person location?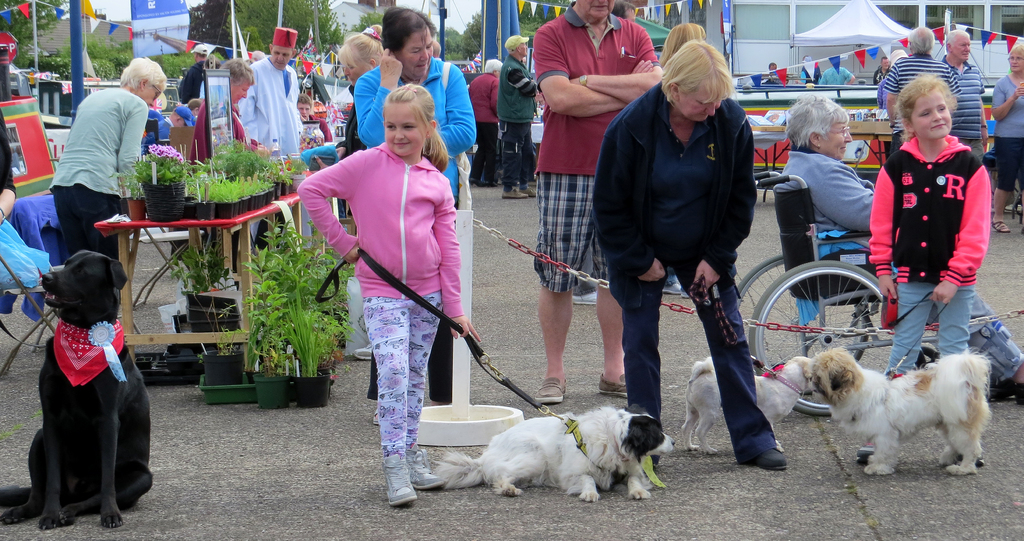
[856,71,993,462]
